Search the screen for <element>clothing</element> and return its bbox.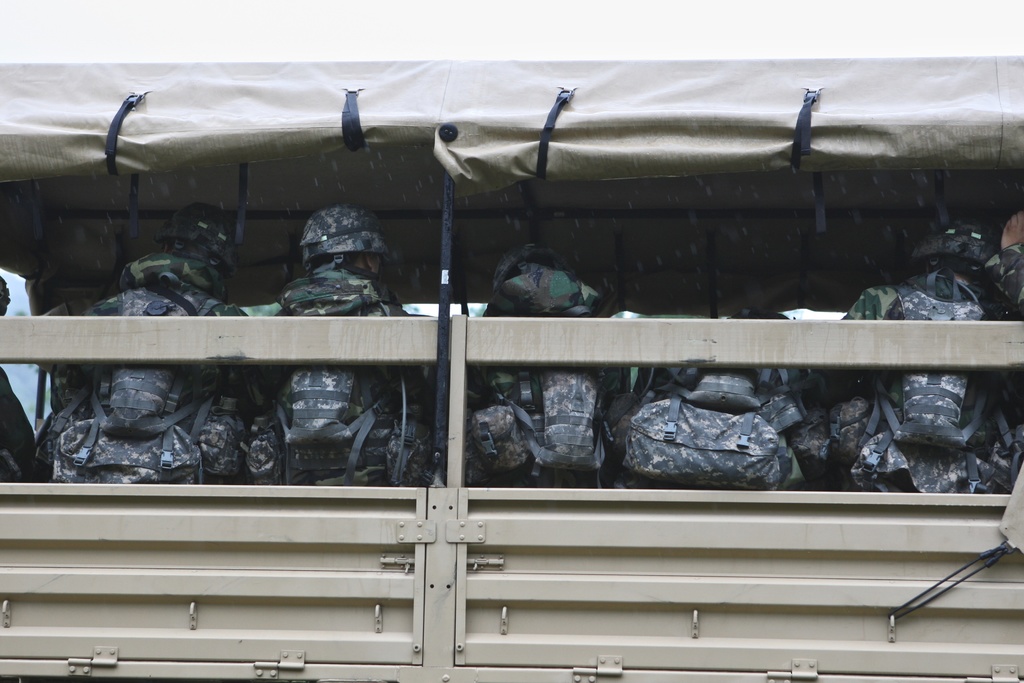
Found: detection(260, 260, 430, 486).
